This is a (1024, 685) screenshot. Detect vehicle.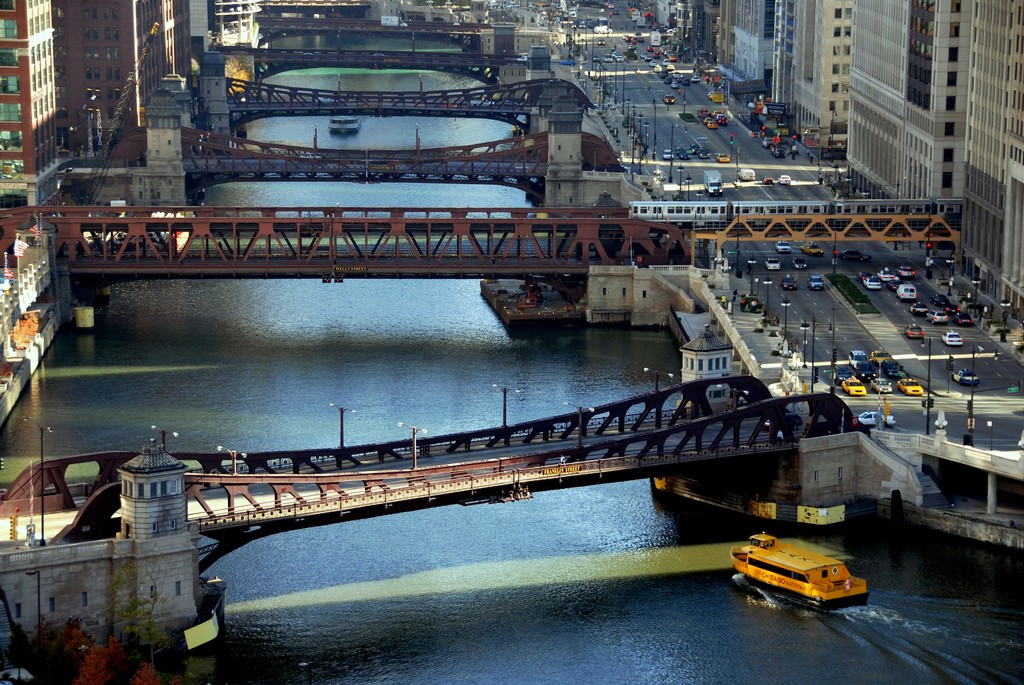
898/284/919/298.
